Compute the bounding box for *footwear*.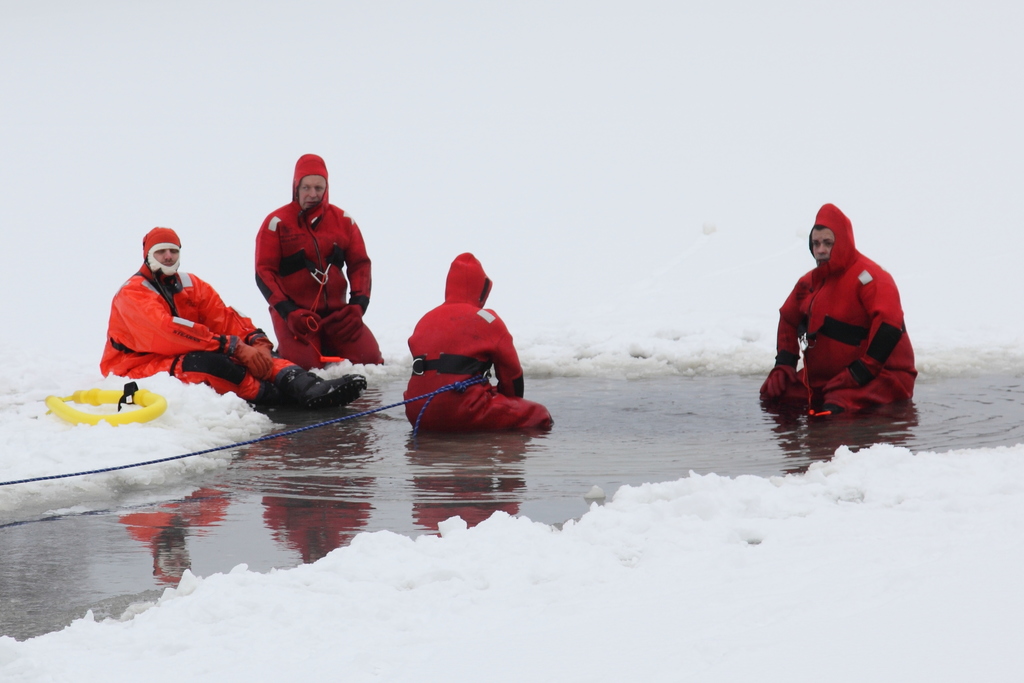
[x1=278, y1=365, x2=378, y2=406].
